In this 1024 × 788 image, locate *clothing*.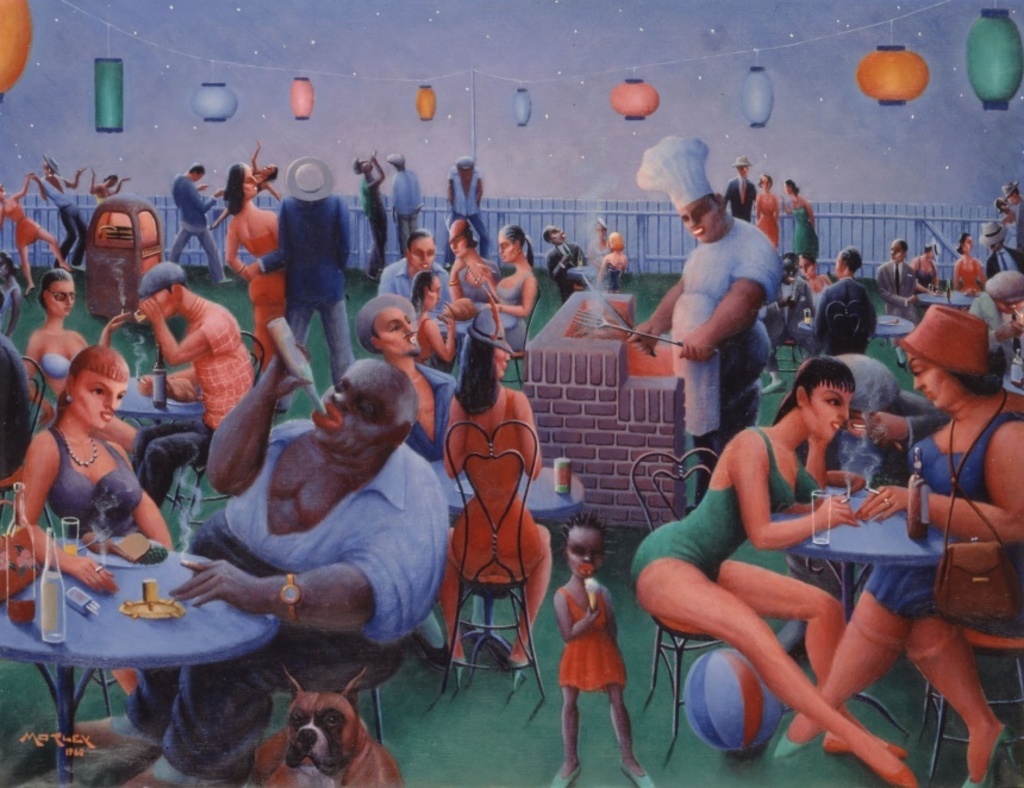
Bounding box: <bbox>602, 255, 626, 293</bbox>.
